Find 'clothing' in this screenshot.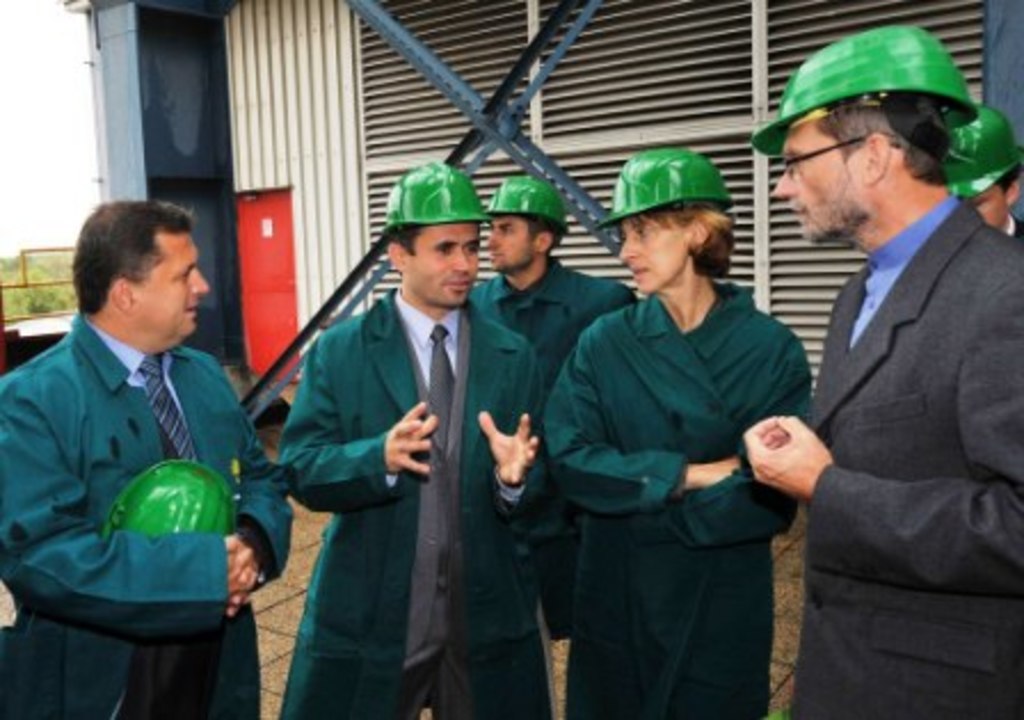
The bounding box for 'clothing' is {"x1": 0, "y1": 318, "x2": 290, "y2": 718}.
